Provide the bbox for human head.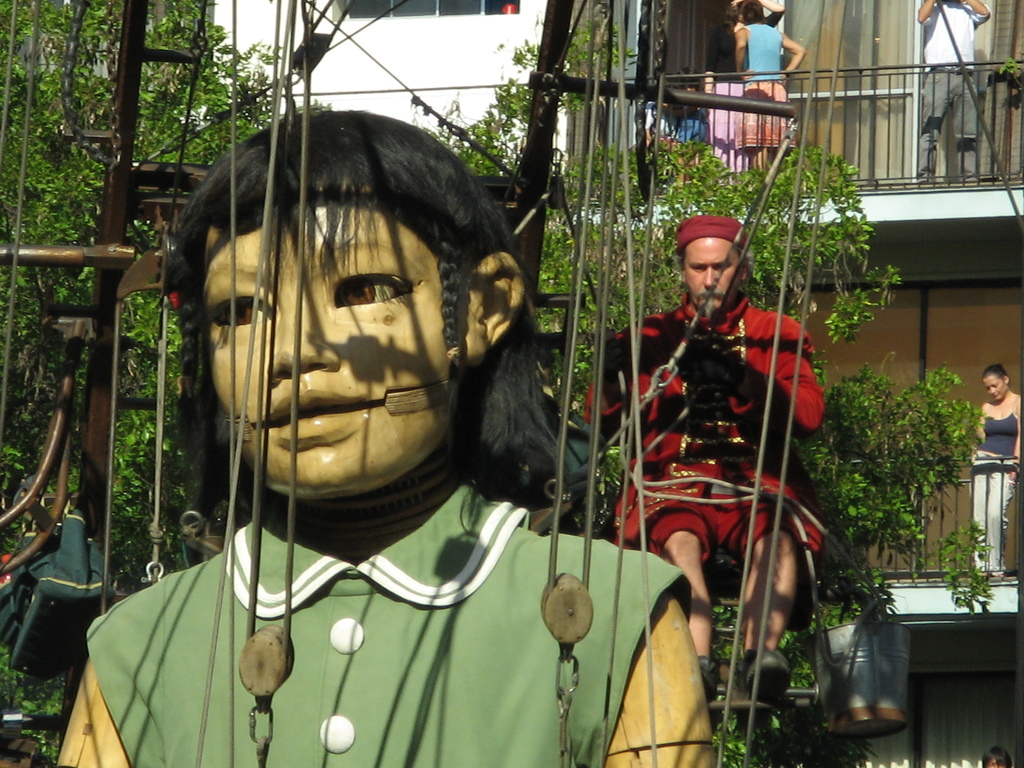
bbox=(177, 121, 522, 513).
